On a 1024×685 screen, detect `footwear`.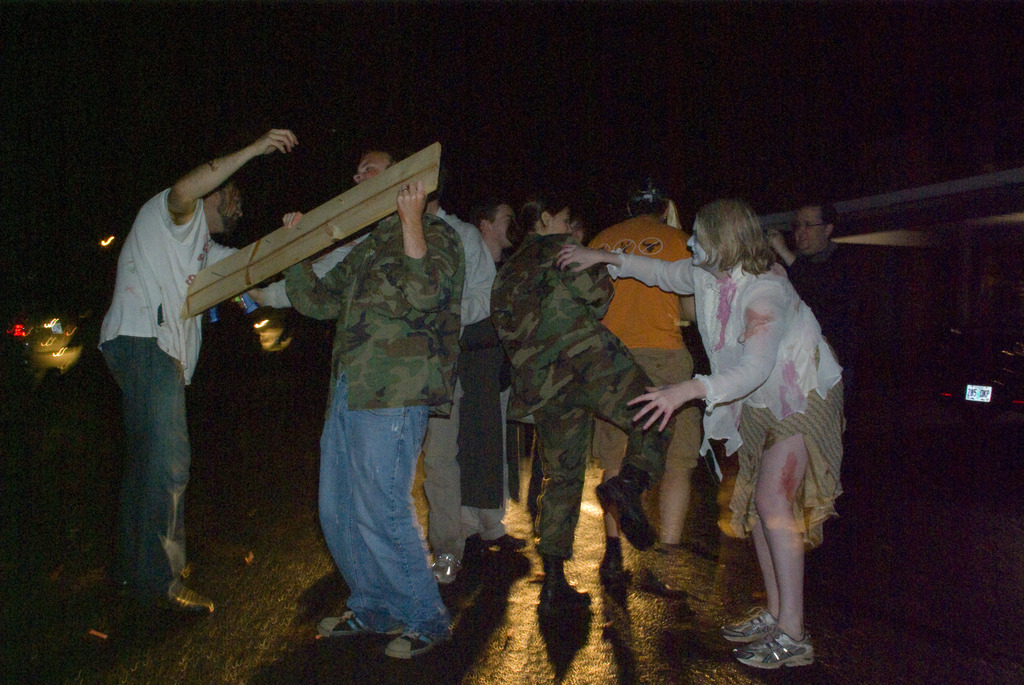
(x1=483, y1=537, x2=522, y2=555).
